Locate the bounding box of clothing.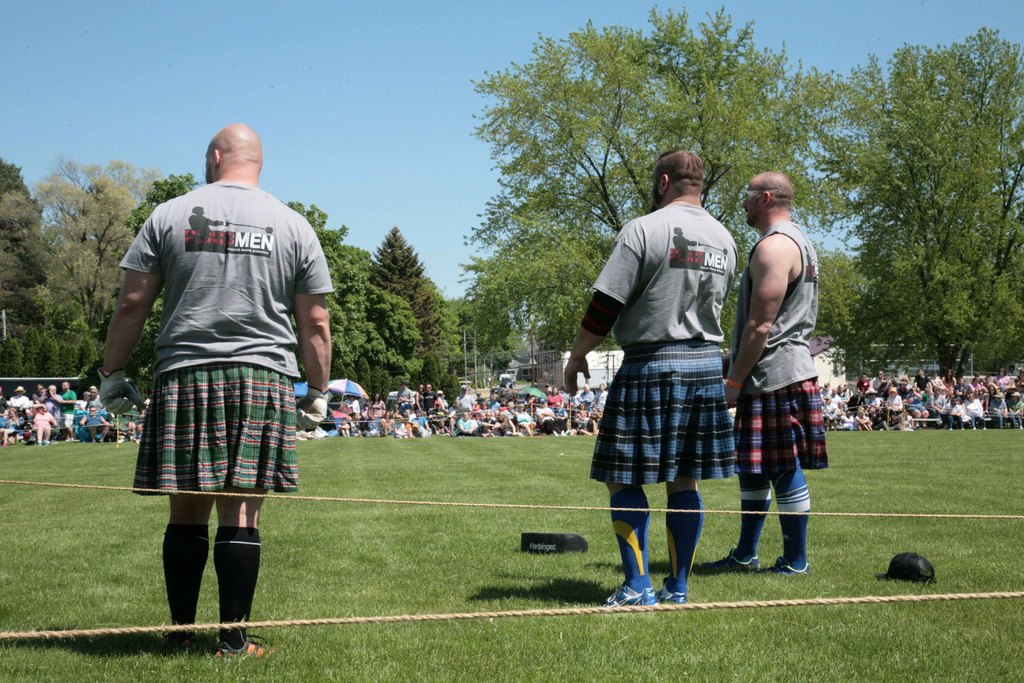
Bounding box: locate(118, 173, 336, 497).
